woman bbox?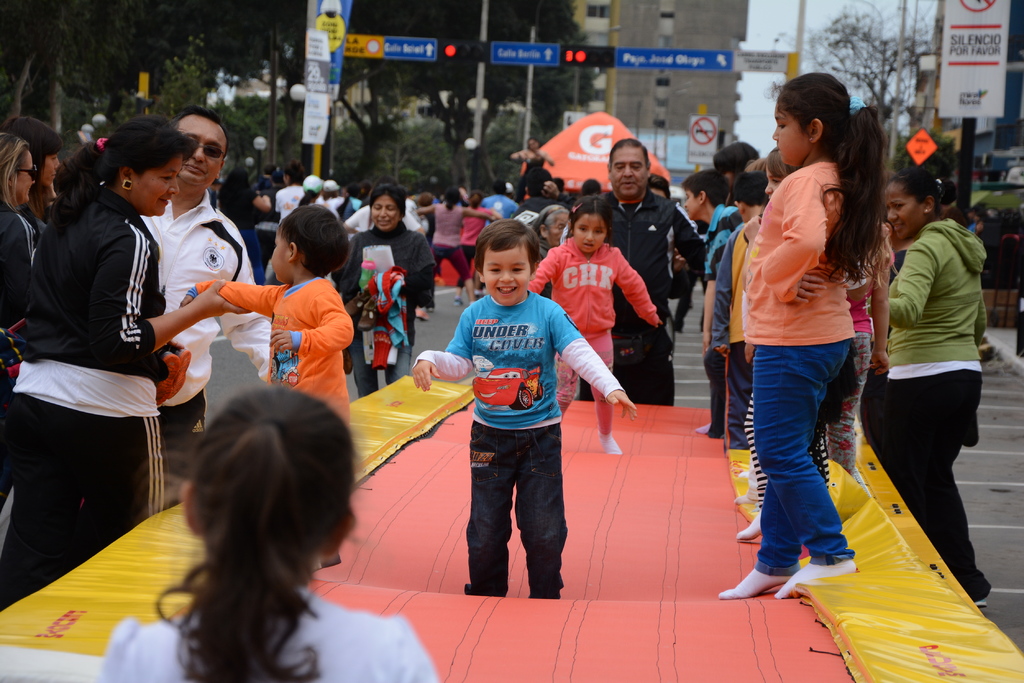
left=854, top=170, right=1000, bottom=613
